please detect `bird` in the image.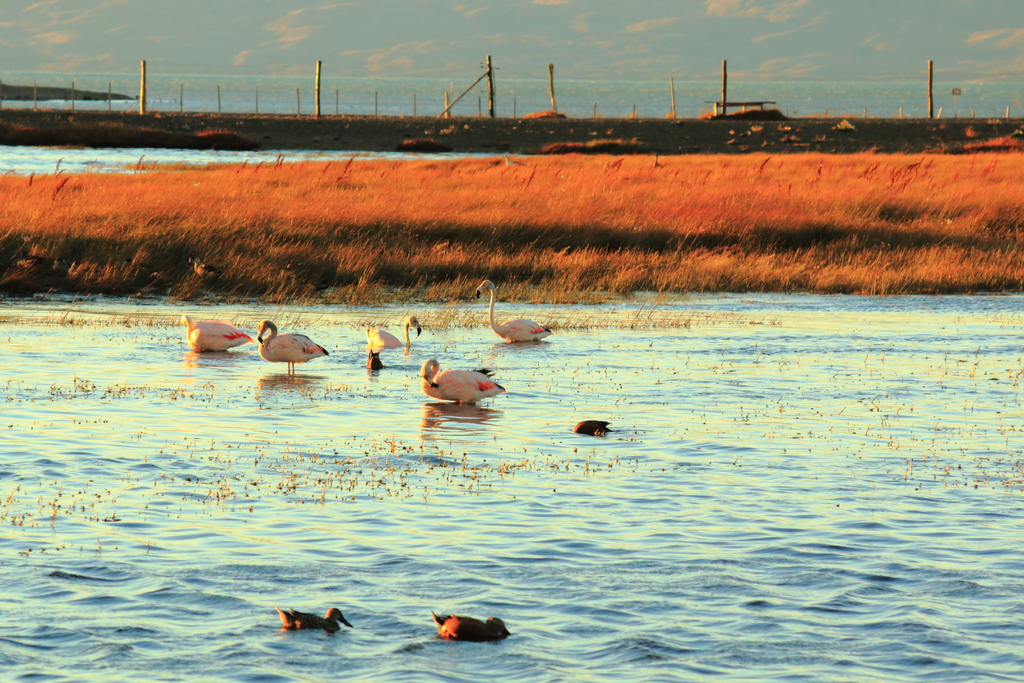
l=476, t=281, r=553, b=345.
